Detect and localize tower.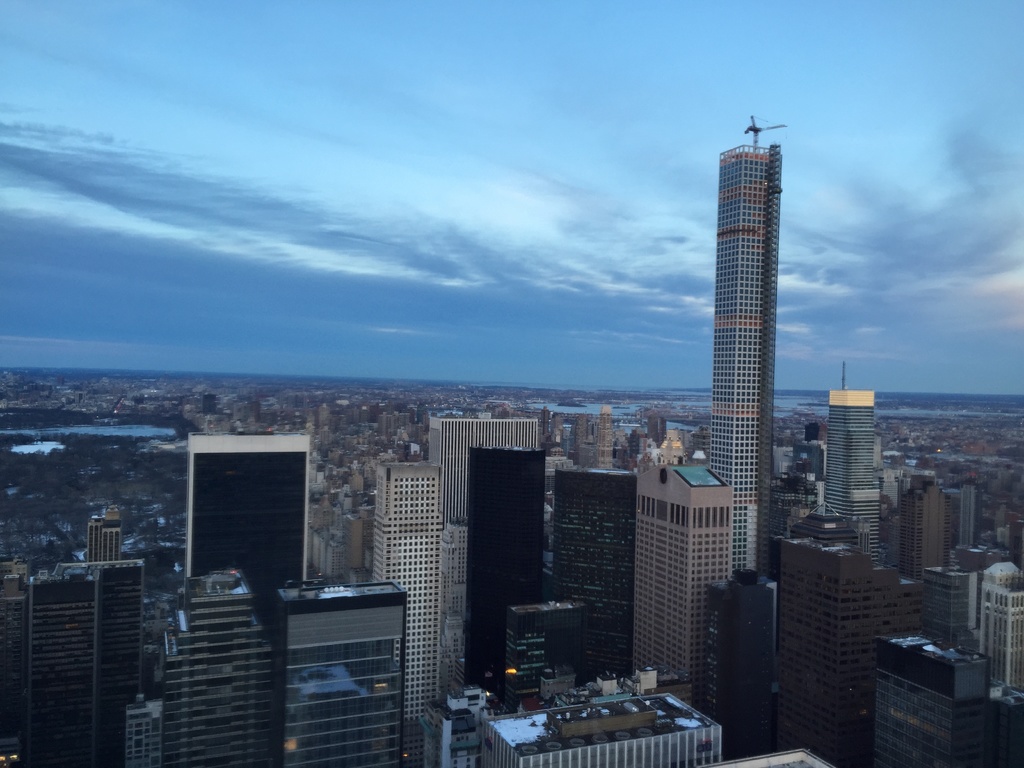
Localized at pyautogui.locateOnScreen(369, 460, 447, 766).
